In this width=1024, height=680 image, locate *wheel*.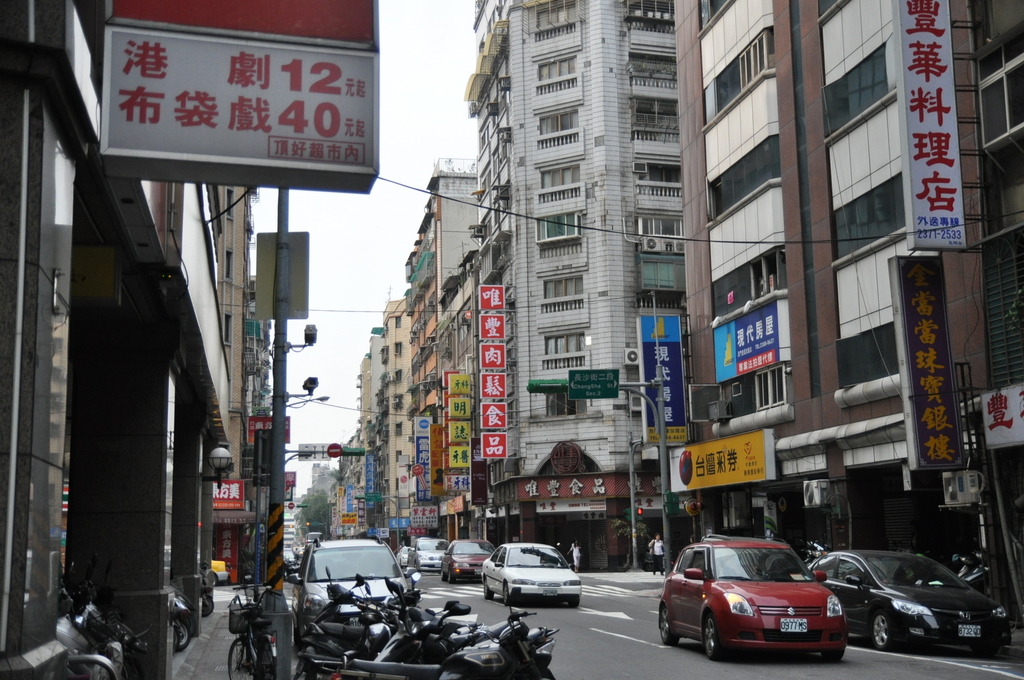
Bounding box: [left=481, top=578, right=494, bottom=601].
